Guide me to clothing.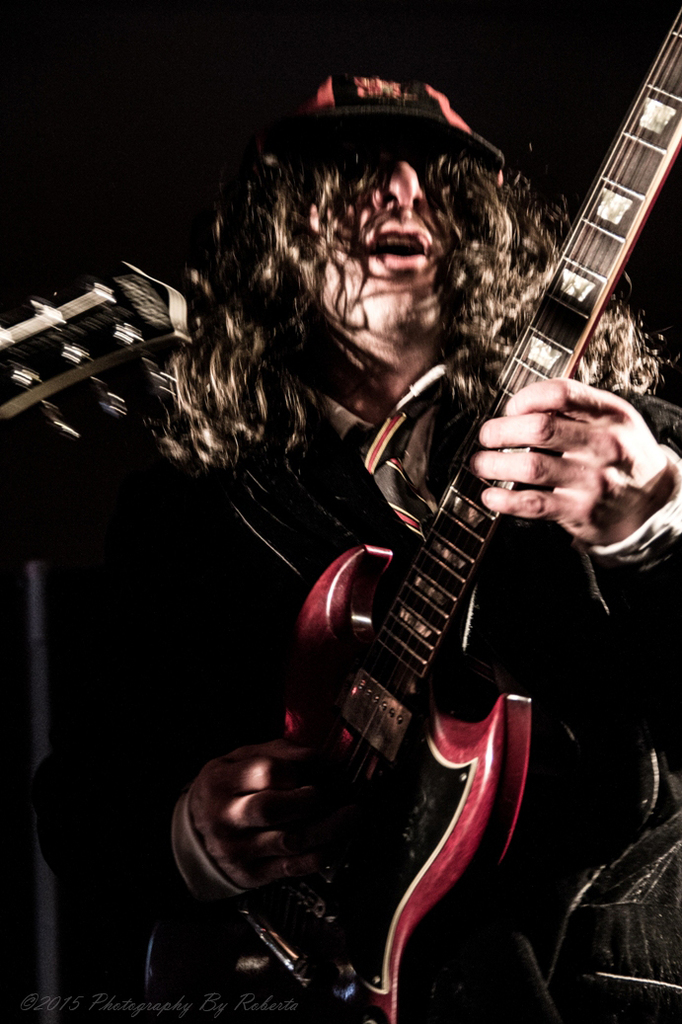
Guidance: 39,346,681,1023.
